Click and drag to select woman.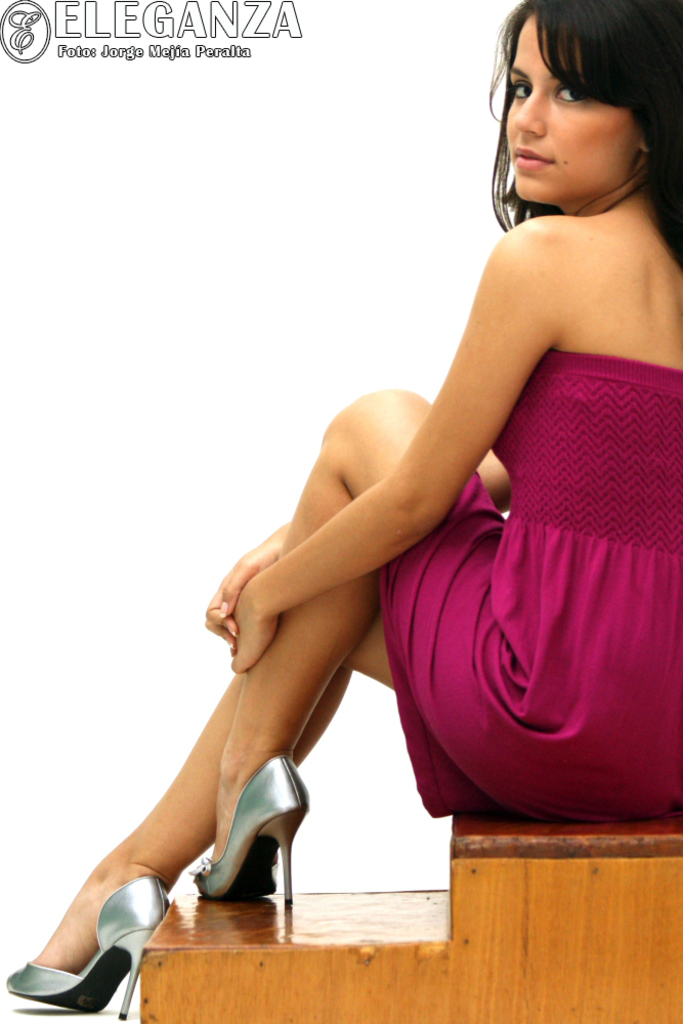
Selection: BBox(0, 0, 682, 1023).
